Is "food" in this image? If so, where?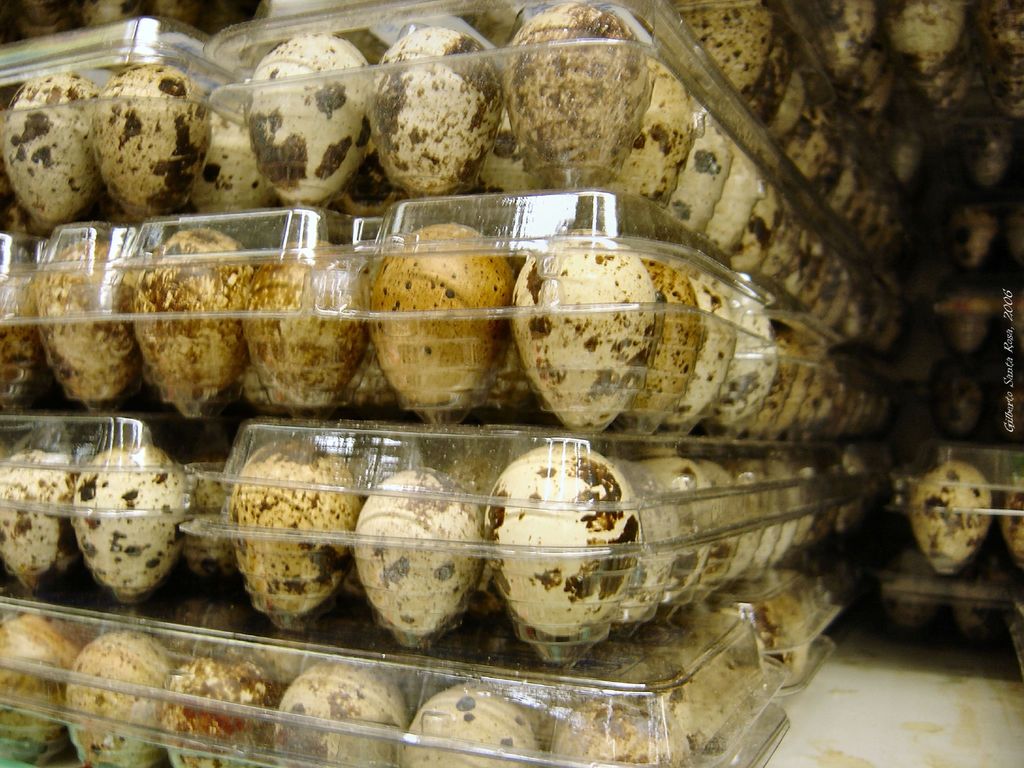
Yes, at (856,61,902,132).
